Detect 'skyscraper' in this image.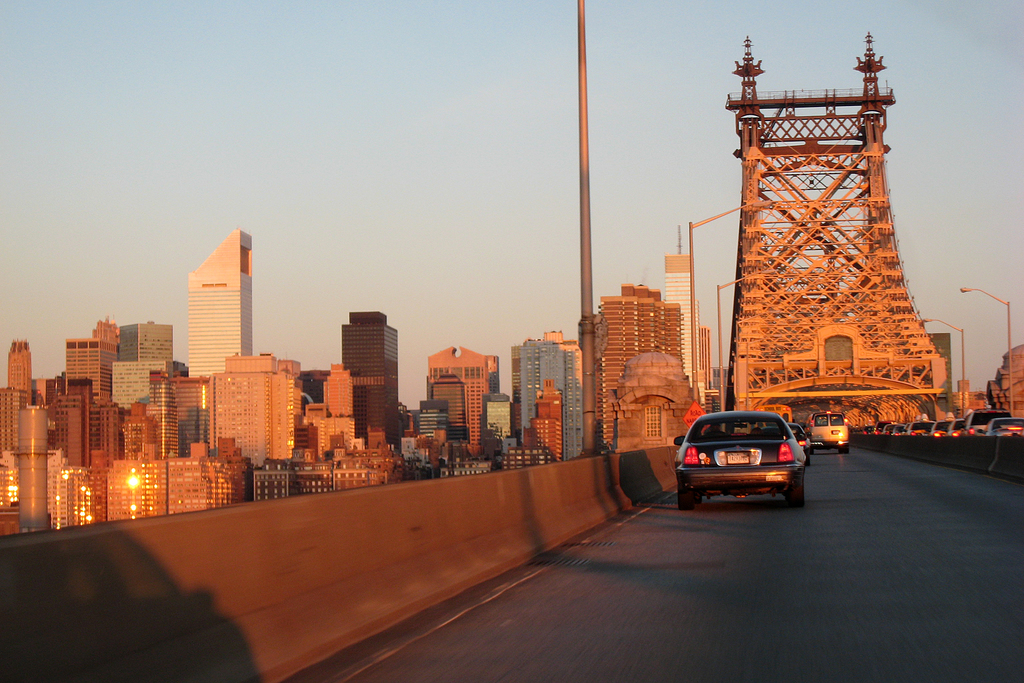
Detection: bbox(112, 411, 154, 457).
